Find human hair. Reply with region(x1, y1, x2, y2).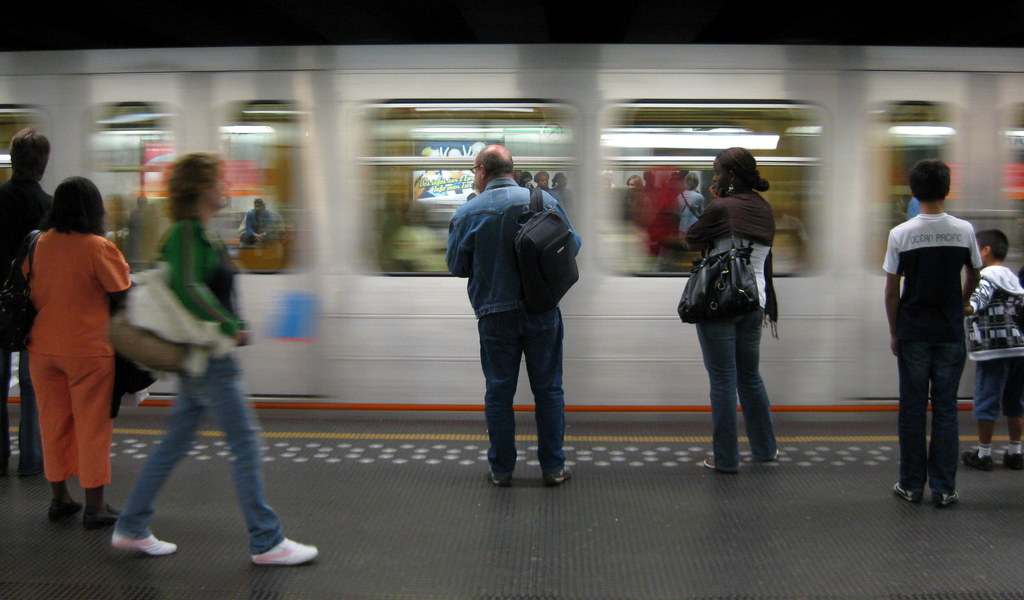
region(165, 154, 227, 222).
